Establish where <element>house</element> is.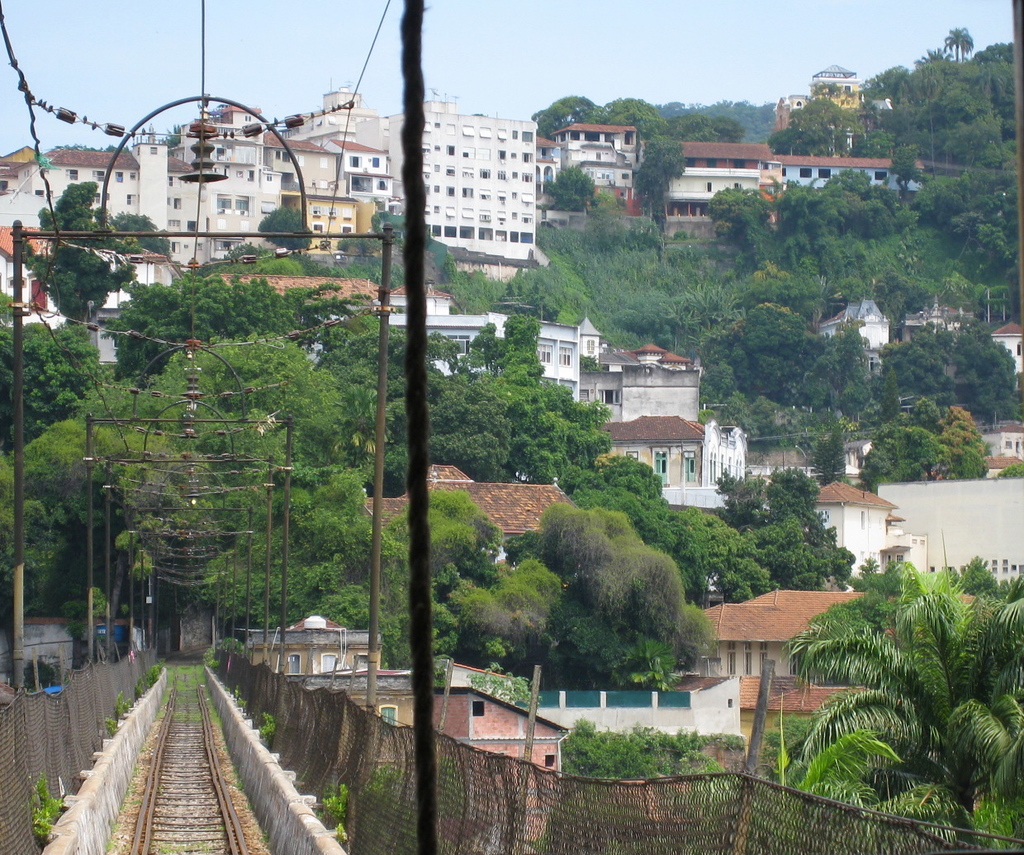
Established at crop(505, 136, 565, 254).
